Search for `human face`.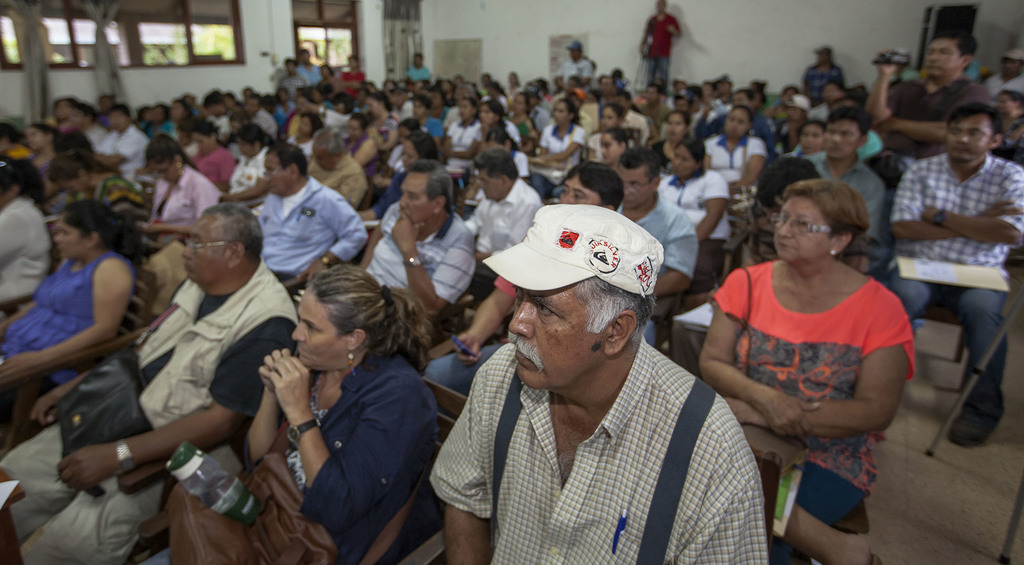
Found at [left=601, top=134, right=622, bottom=163].
